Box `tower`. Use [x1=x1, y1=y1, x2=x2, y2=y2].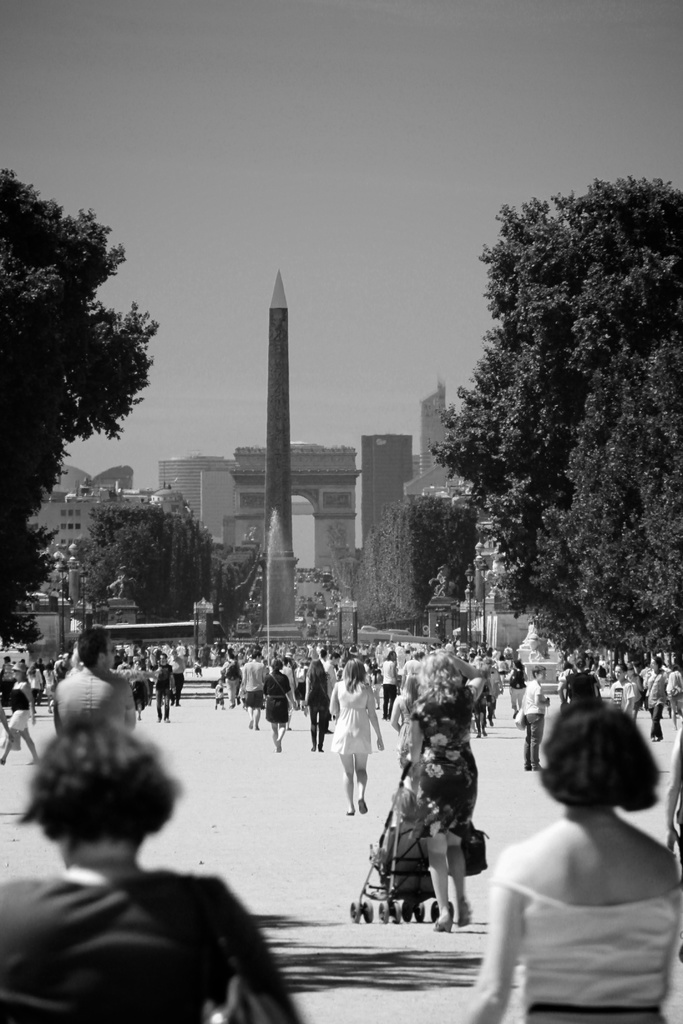
[x1=359, y1=433, x2=413, y2=548].
